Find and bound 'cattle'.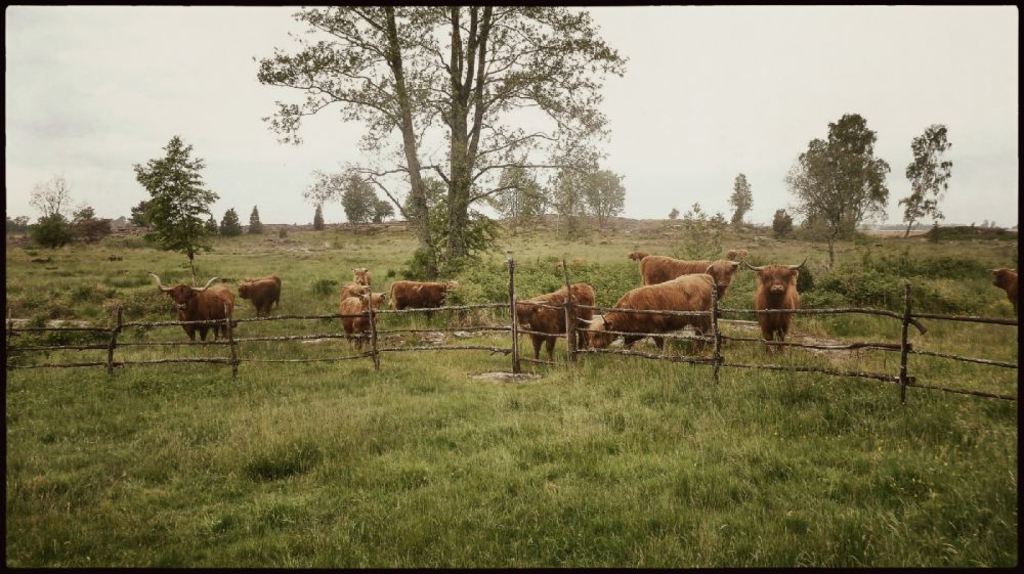
Bound: BBox(575, 275, 721, 347).
